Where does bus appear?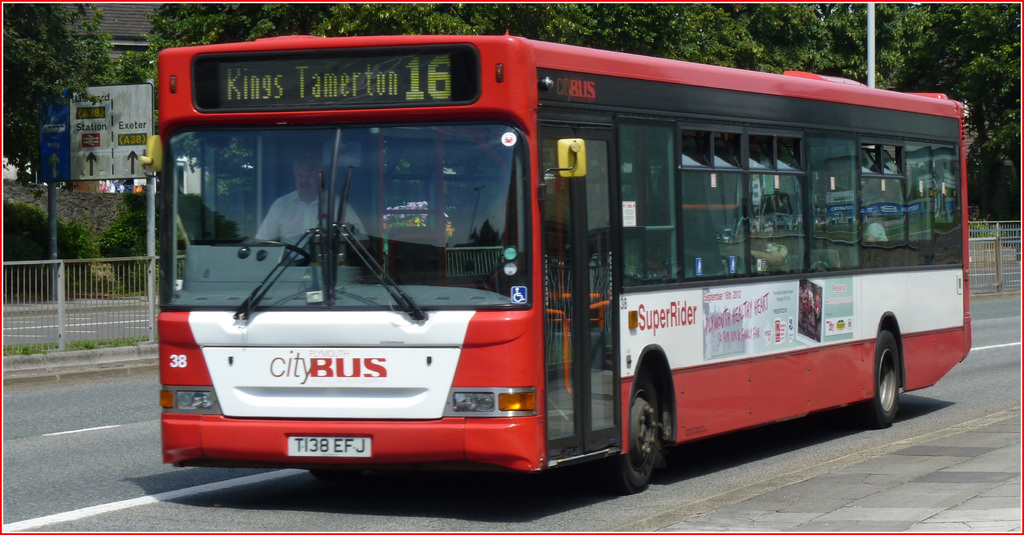
Appears at 134 29 980 490.
